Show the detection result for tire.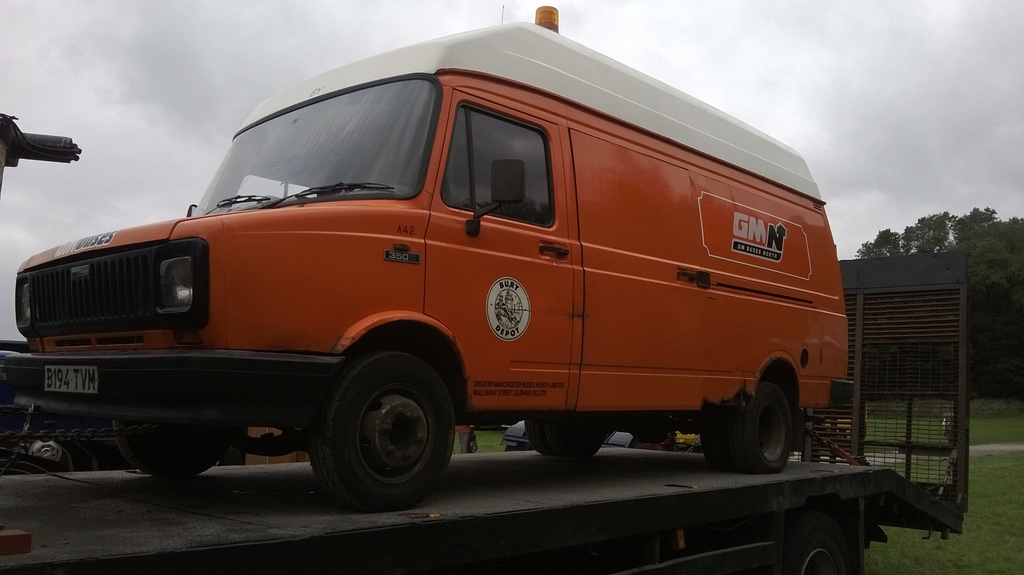
<bbox>725, 383, 791, 472</bbox>.
